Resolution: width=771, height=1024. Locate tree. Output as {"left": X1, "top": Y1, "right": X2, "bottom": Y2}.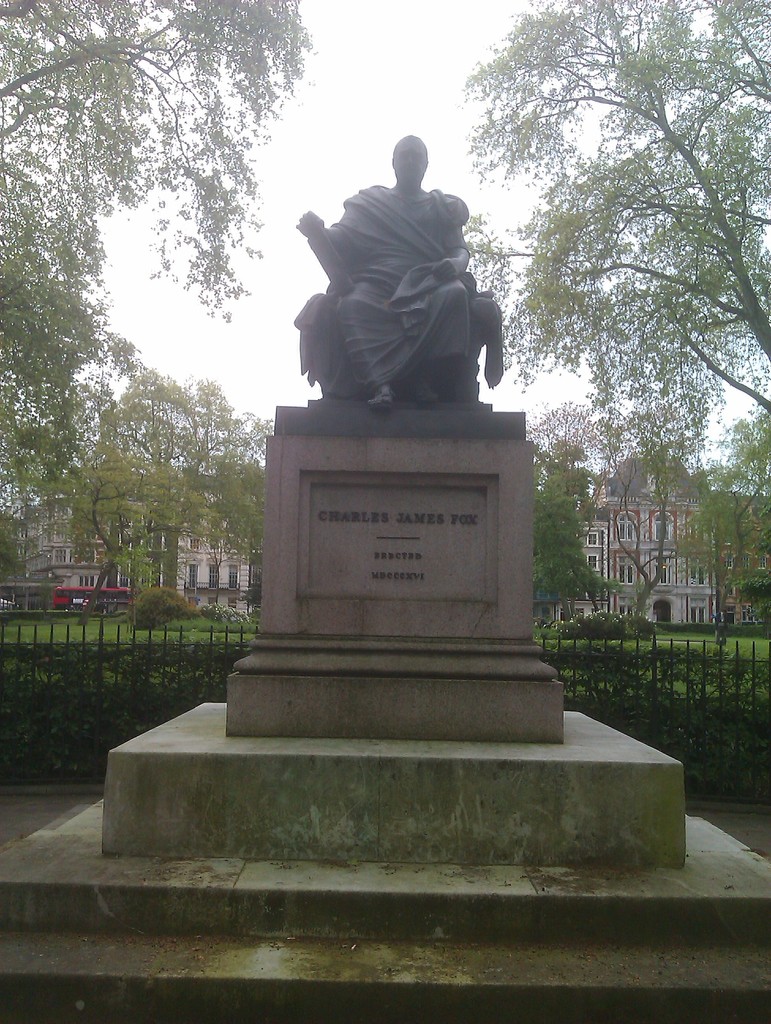
{"left": 0, "top": 0, "right": 315, "bottom": 307}.
